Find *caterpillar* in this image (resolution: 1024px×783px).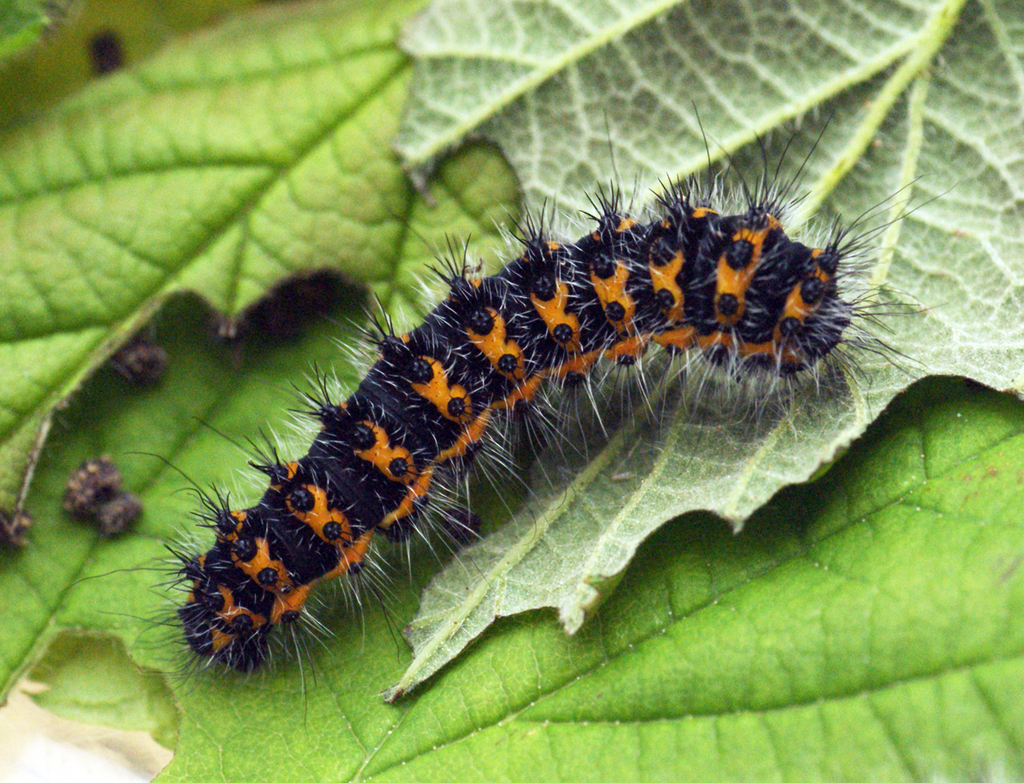
box(61, 108, 968, 751).
